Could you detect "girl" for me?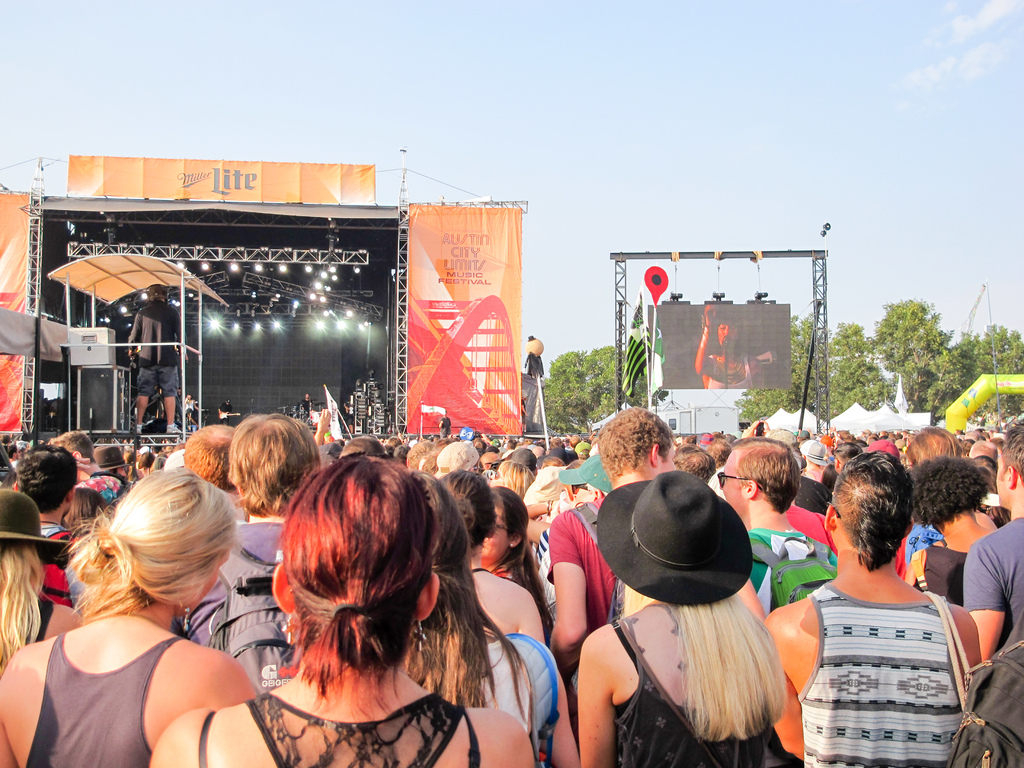
Detection result: <bbox>438, 467, 546, 644</bbox>.
